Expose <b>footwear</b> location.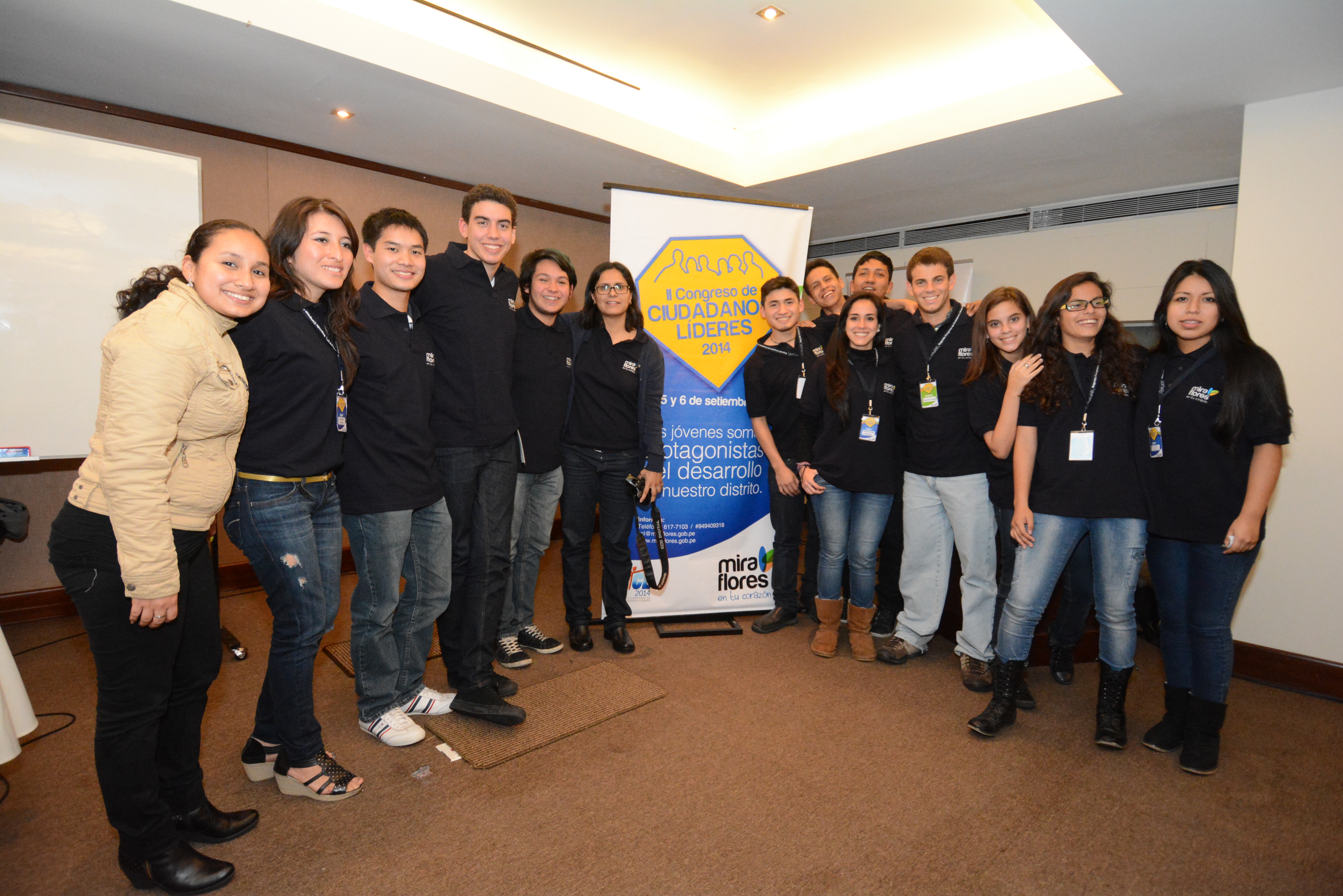
Exposed at rect(52, 228, 78, 253).
